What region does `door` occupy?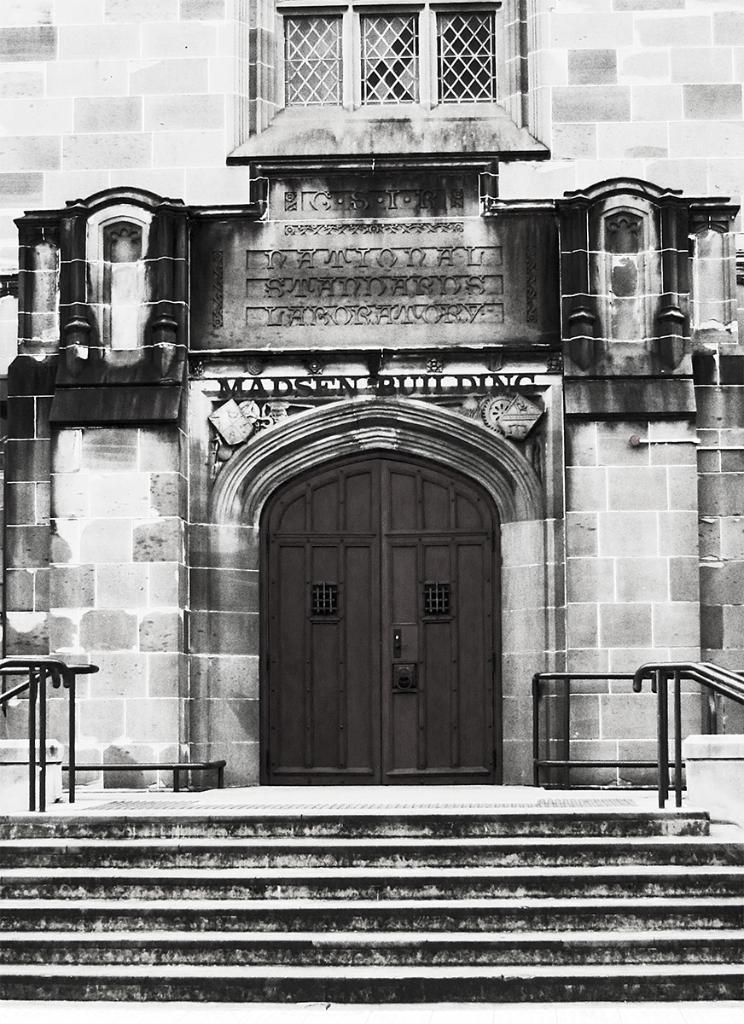
<bbox>256, 441, 522, 791</bbox>.
